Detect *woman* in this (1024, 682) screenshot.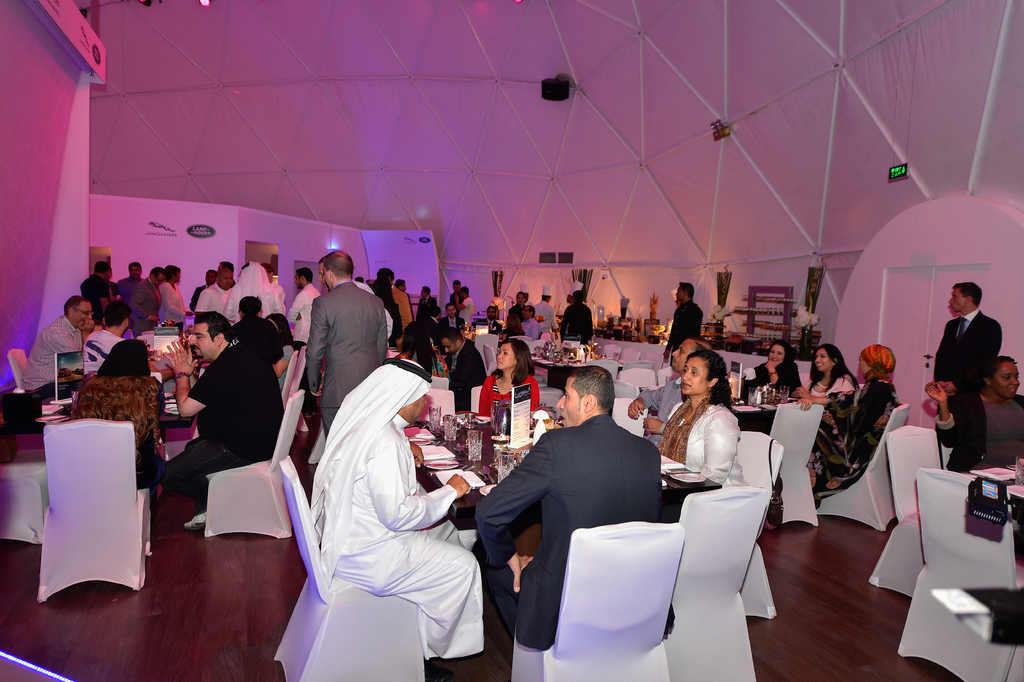
Detection: 473,338,543,421.
